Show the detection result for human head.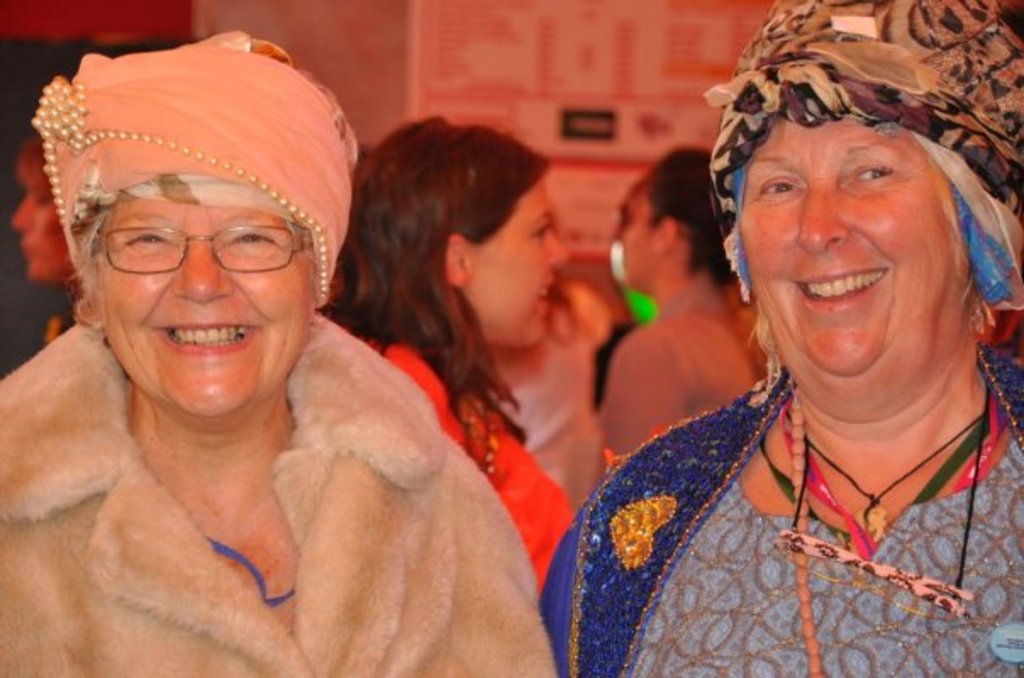
[719,42,983,363].
